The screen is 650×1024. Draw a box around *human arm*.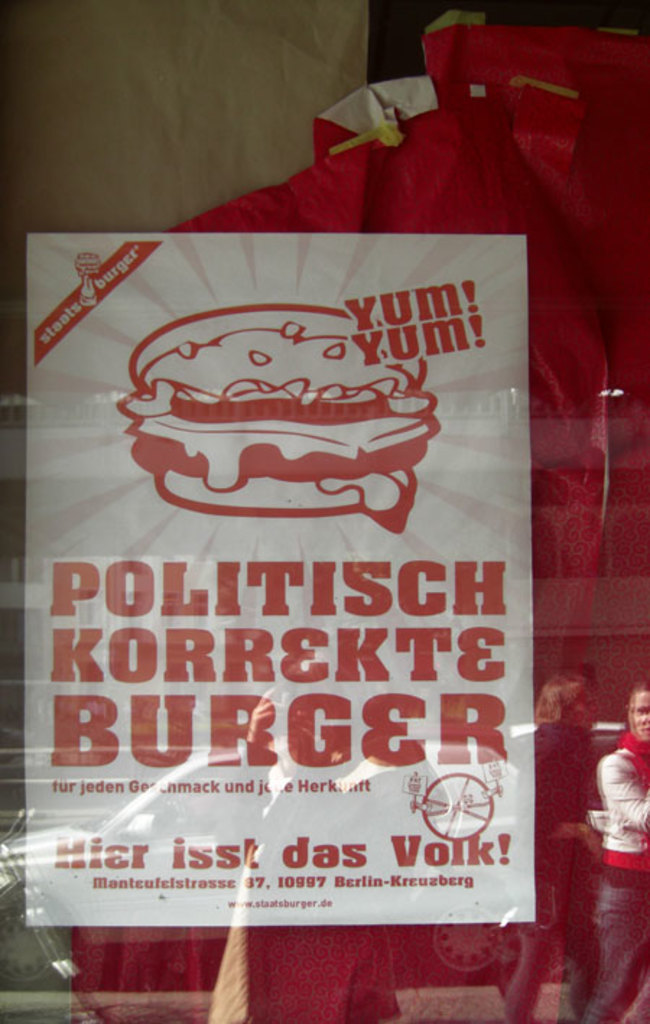
{"left": 595, "top": 750, "right": 649, "bottom": 838}.
